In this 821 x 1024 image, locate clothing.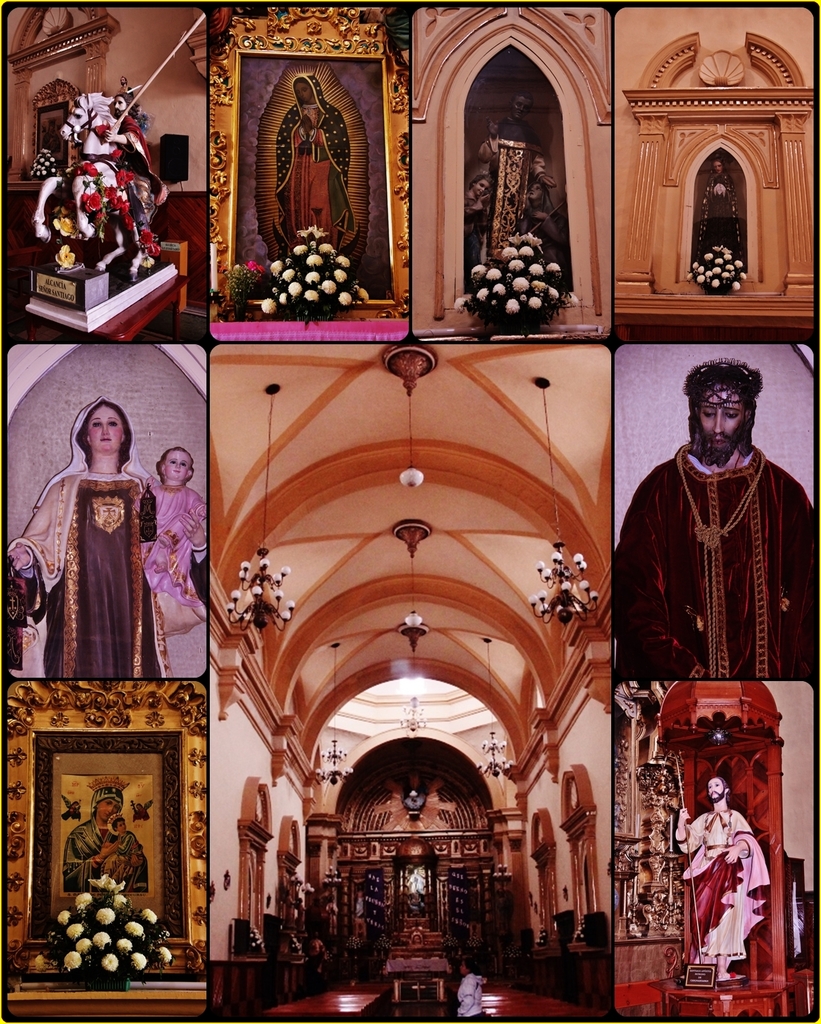
Bounding box: detection(673, 809, 772, 958).
